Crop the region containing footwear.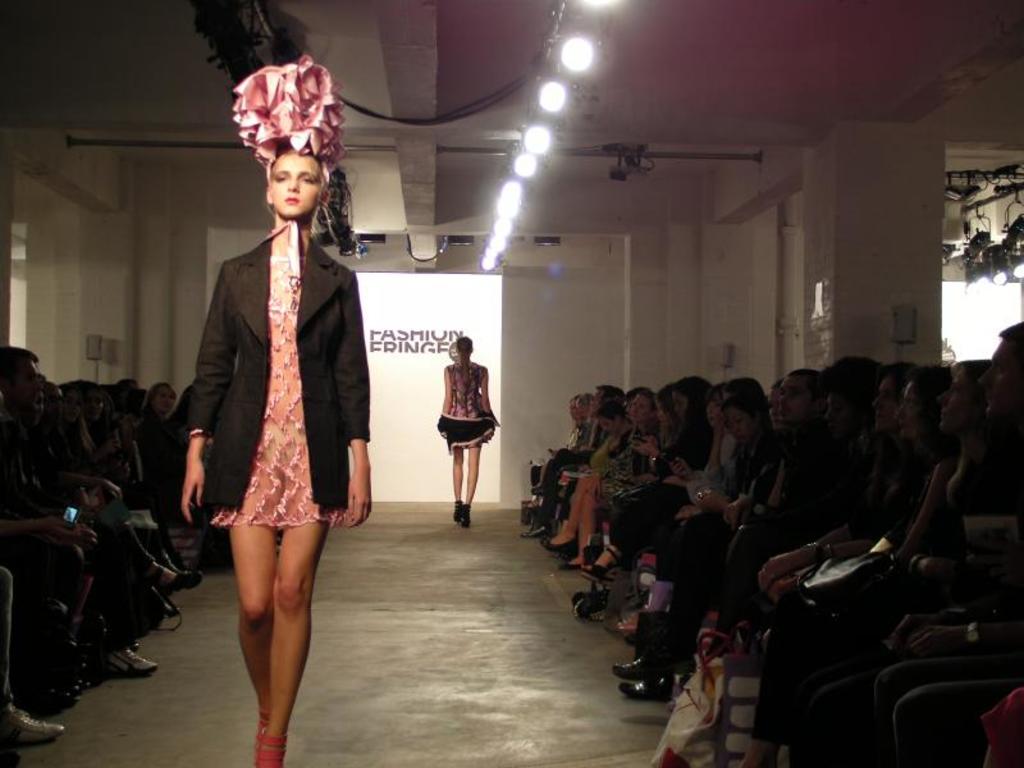
Crop region: locate(607, 609, 641, 632).
